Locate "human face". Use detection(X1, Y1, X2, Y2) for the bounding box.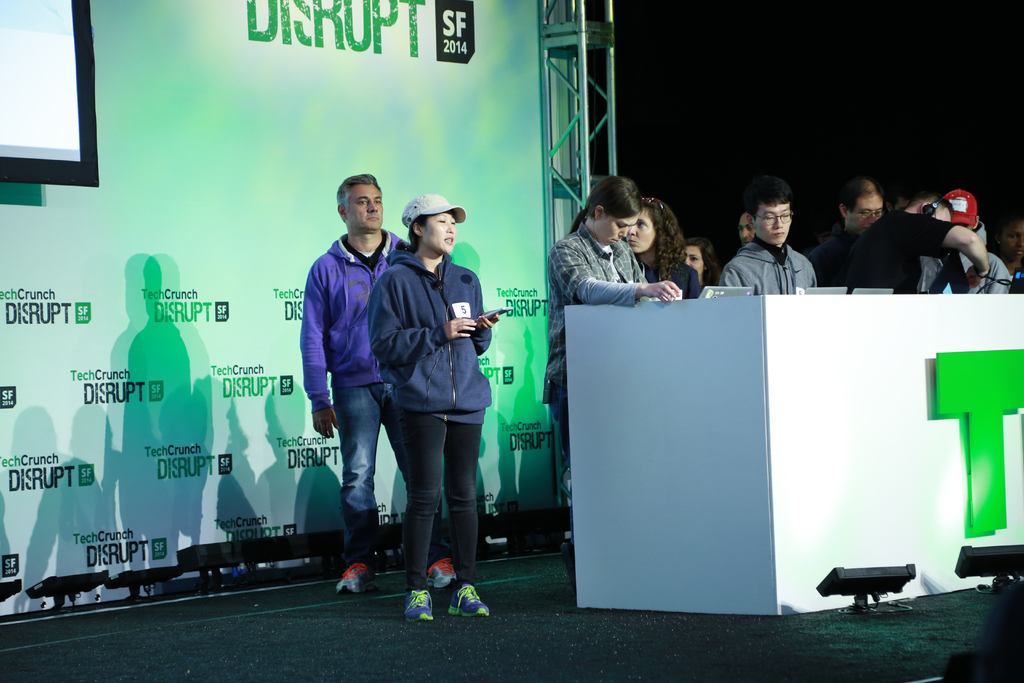
detection(348, 188, 383, 230).
